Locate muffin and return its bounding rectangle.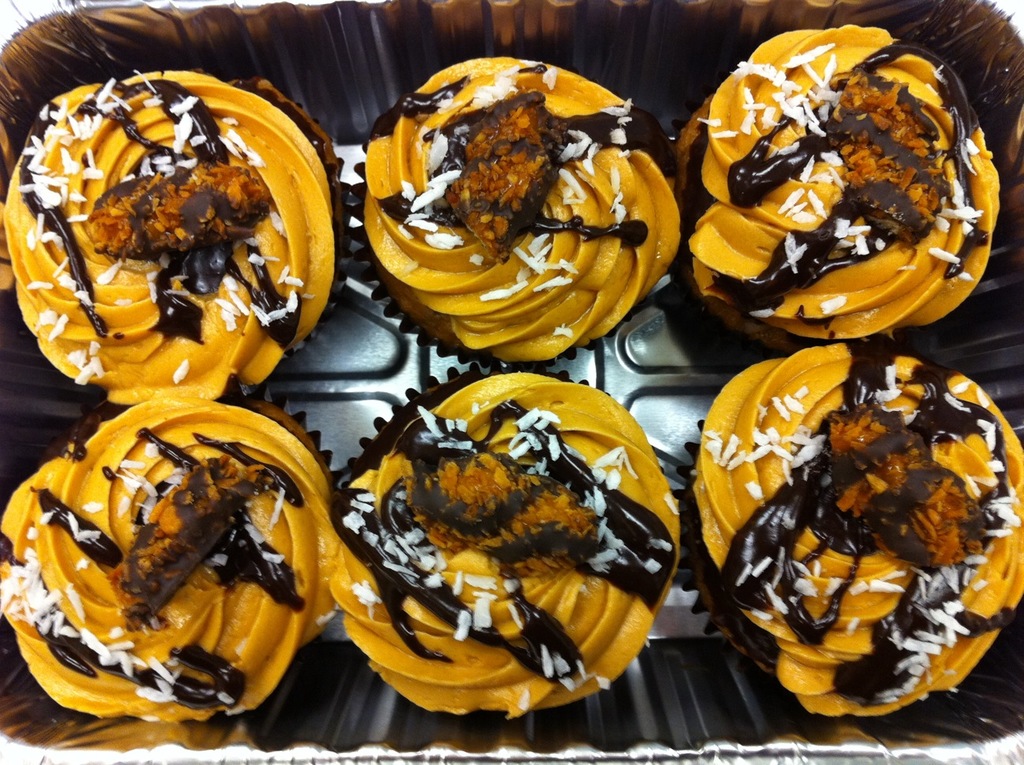
(0, 63, 350, 414).
